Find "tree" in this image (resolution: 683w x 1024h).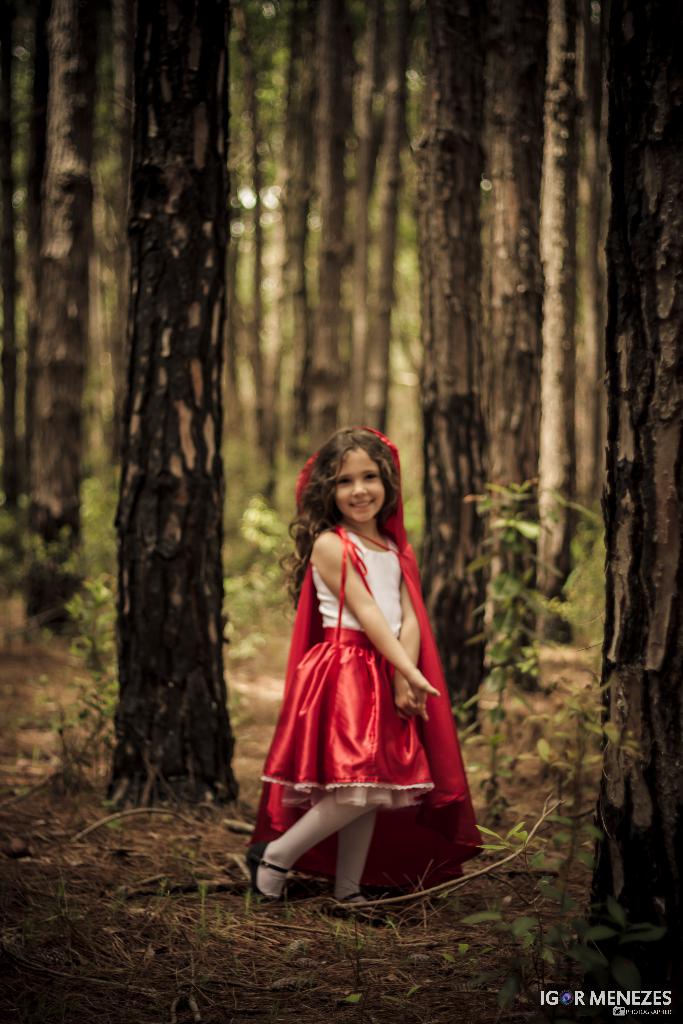
(left=323, top=1, right=412, bottom=432).
